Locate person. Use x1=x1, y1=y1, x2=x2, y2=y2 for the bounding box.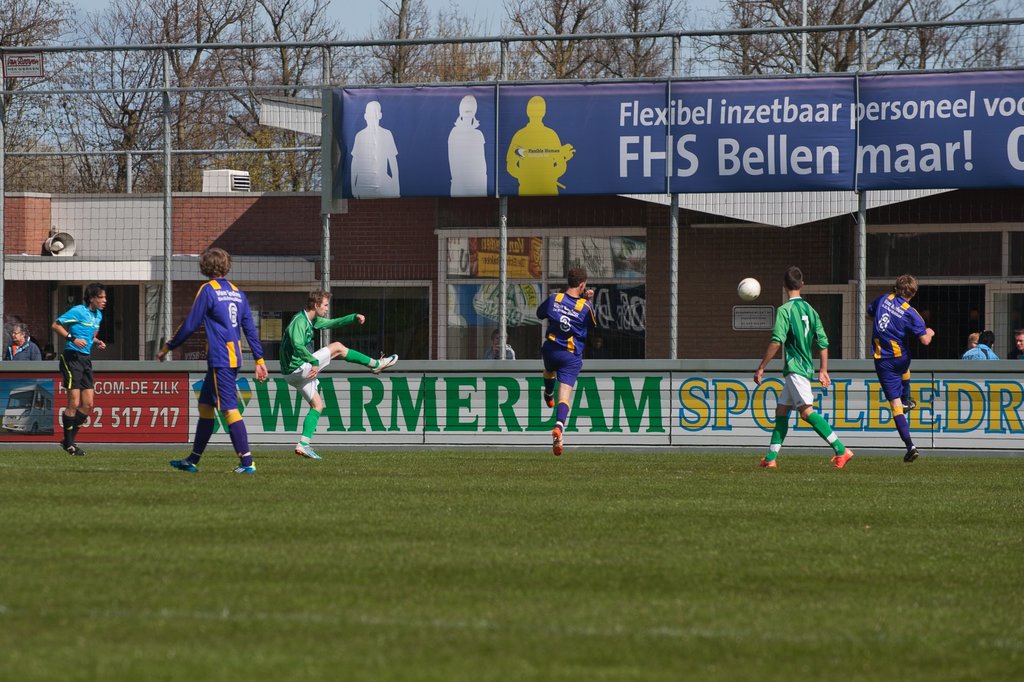
x1=154, y1=256, x2=263, y2=477.
